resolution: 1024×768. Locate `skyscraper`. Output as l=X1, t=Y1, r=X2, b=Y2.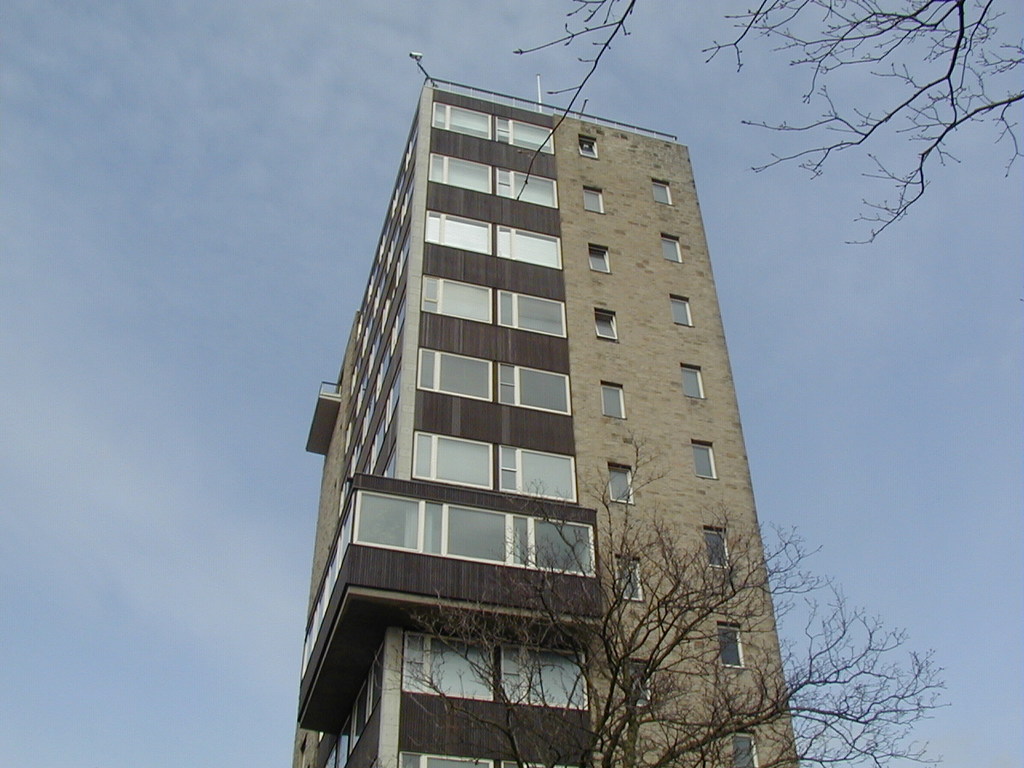
l=254, t=66, r=800, b=750.
